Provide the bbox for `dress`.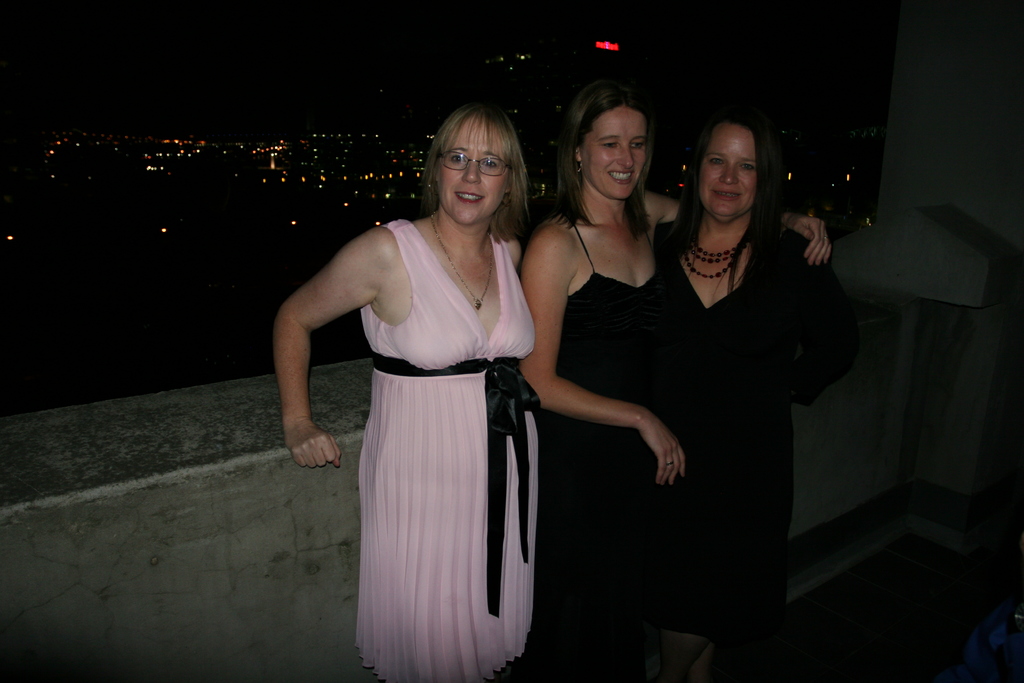
bbox=(535, 220, 661, 682).
